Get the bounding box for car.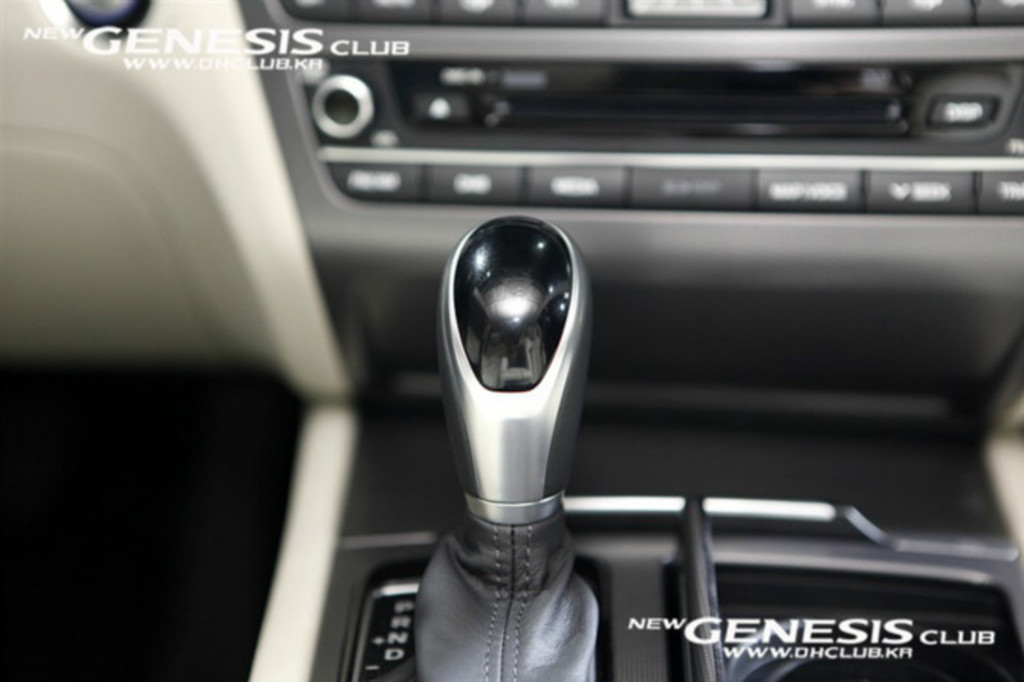
0 0 1022 680.
